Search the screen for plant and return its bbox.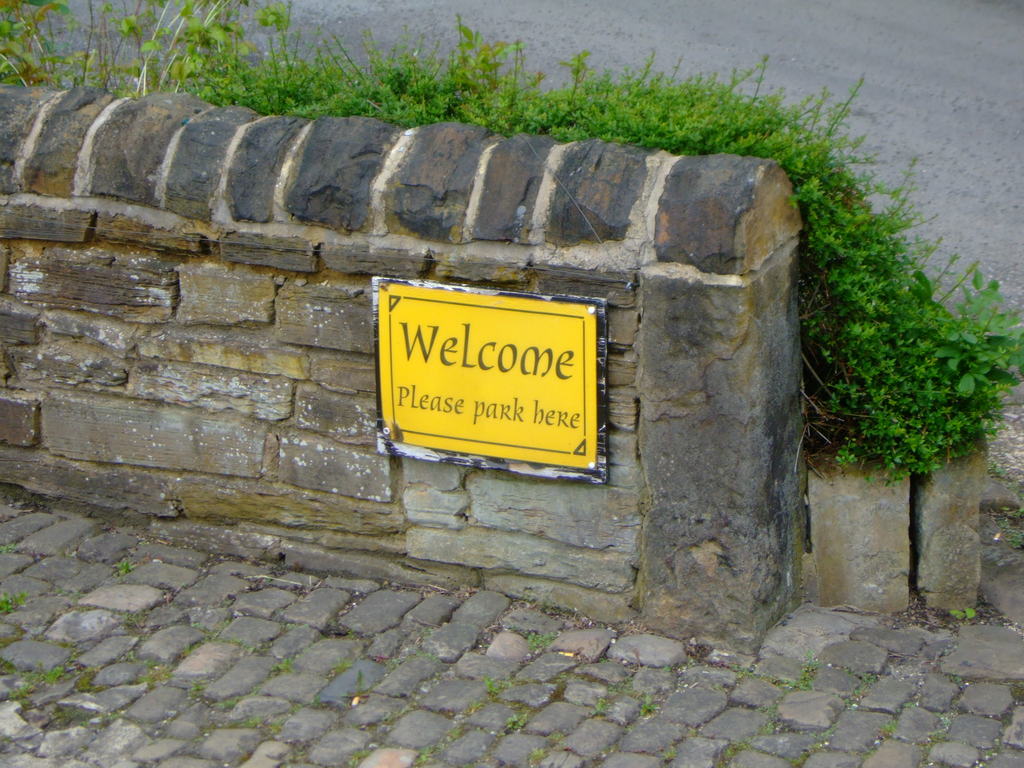
Found: 632 691 664 717.
